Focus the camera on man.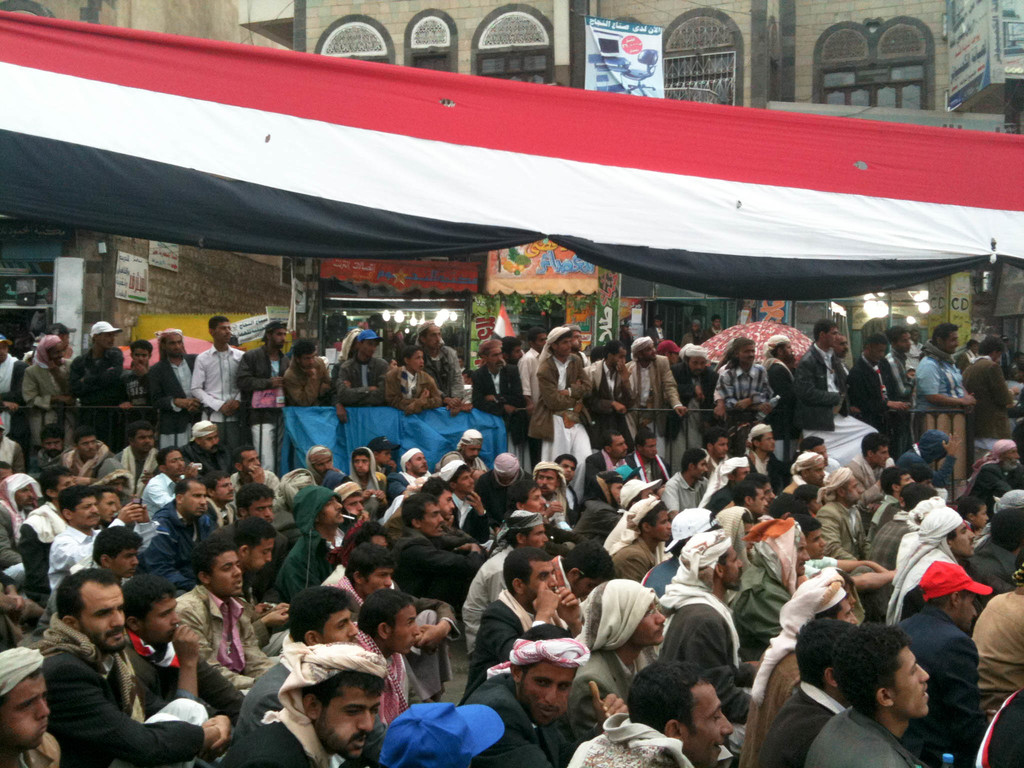
Focus region: [629,655,732,767].
